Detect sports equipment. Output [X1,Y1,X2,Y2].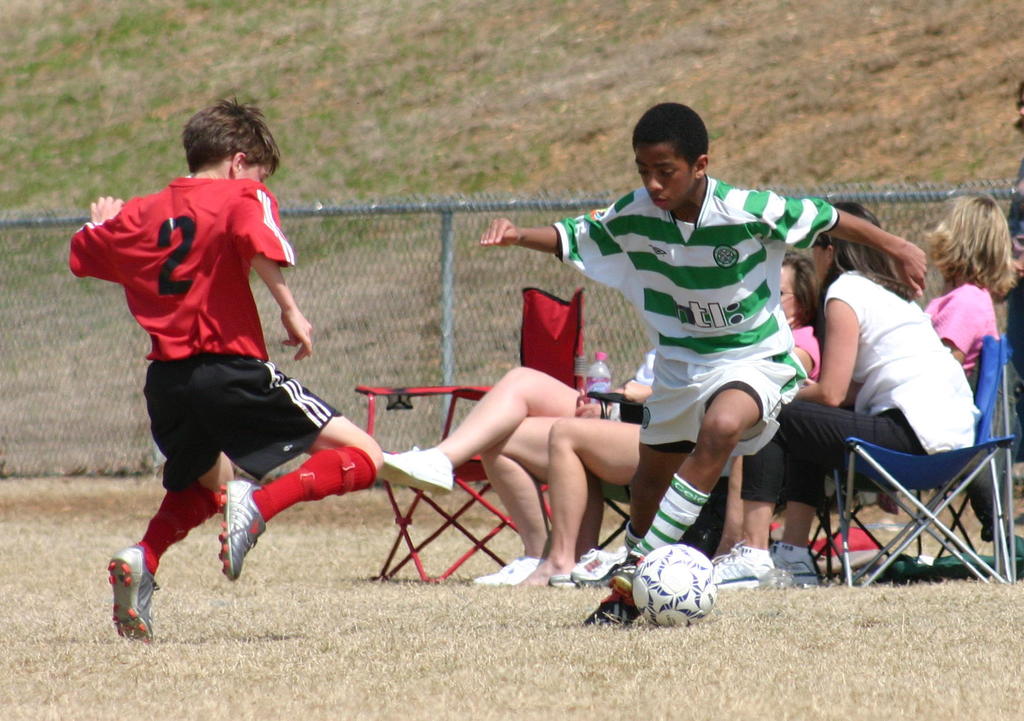
[214,479,271,581].
